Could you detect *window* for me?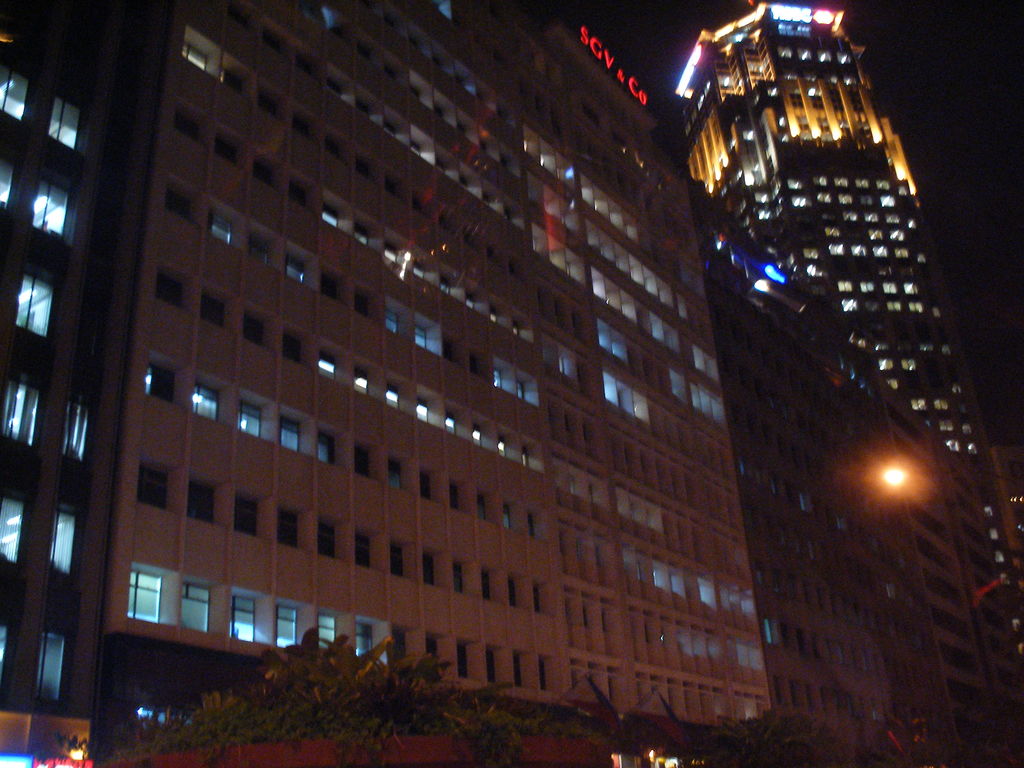
Detection result: bbox=(178, 579, 209, 639).
